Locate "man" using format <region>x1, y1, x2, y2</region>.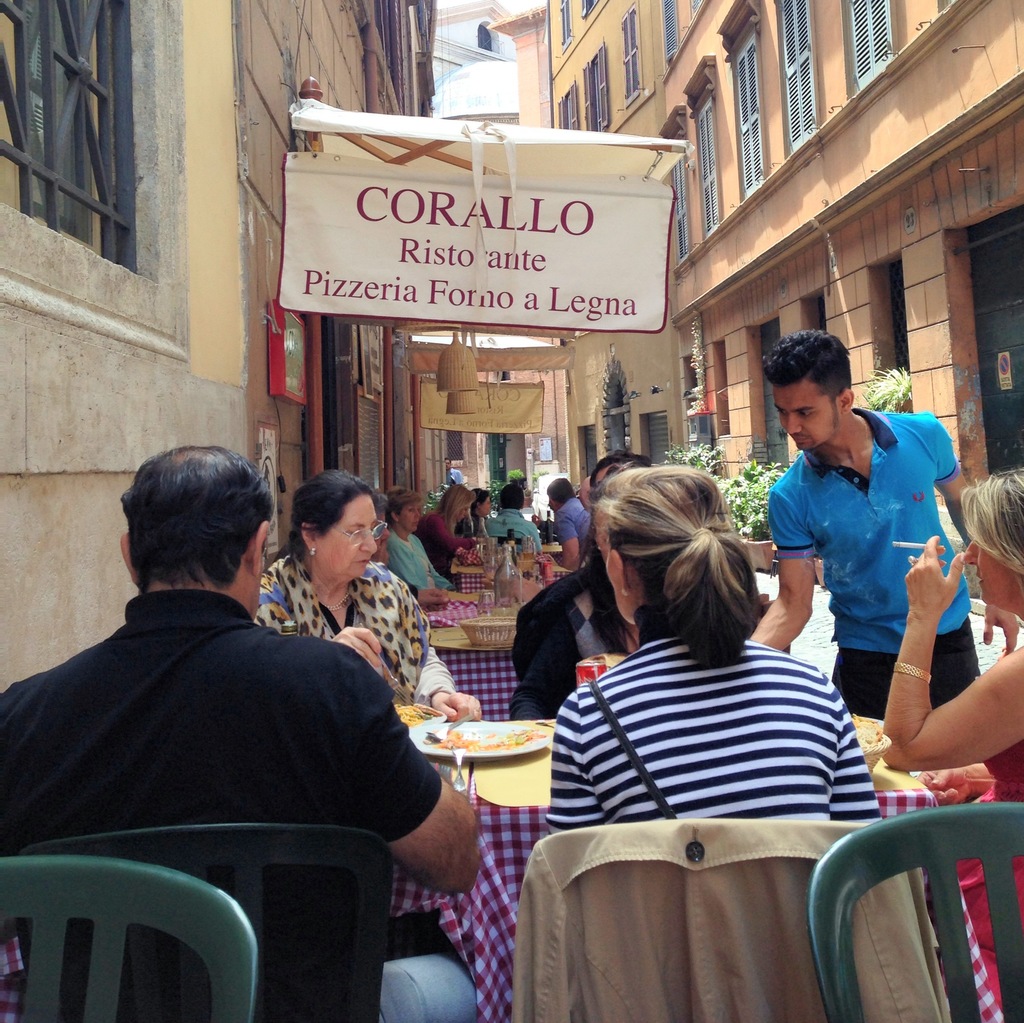
<region>753, 327, 1020, 721</region>.
